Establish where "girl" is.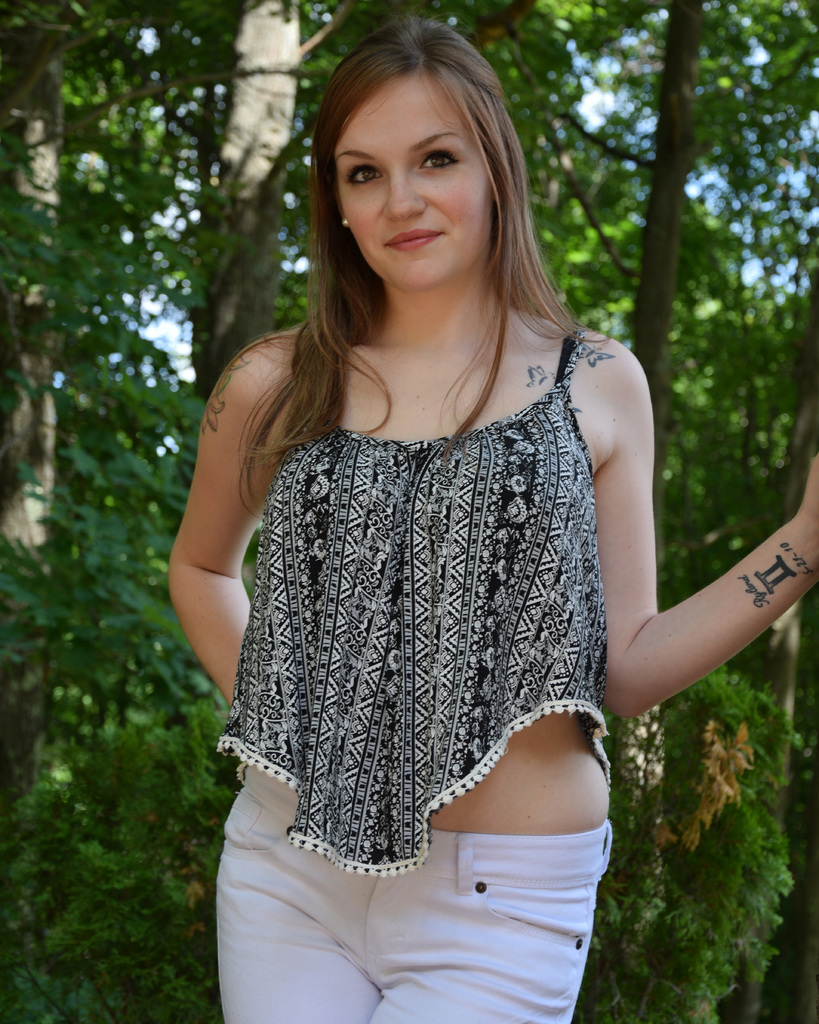
Established at pyautogui.locateOnScreen(166, 10, 818, 1023).
